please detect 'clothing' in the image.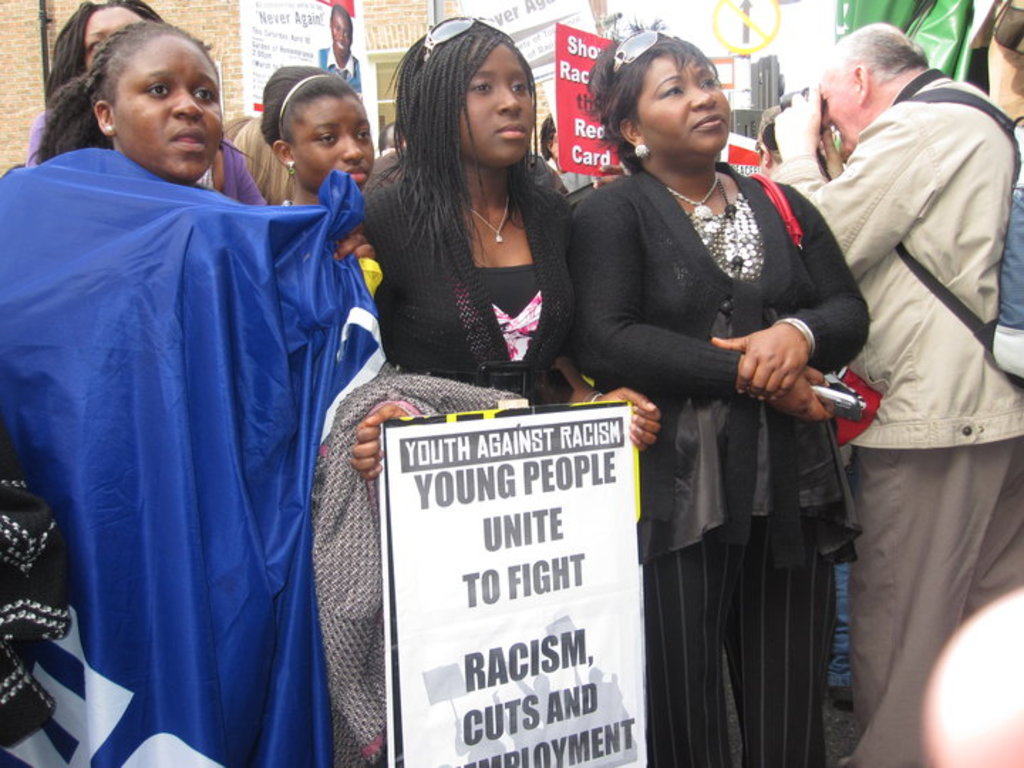
bbox=[566, 152, 880, 767].
